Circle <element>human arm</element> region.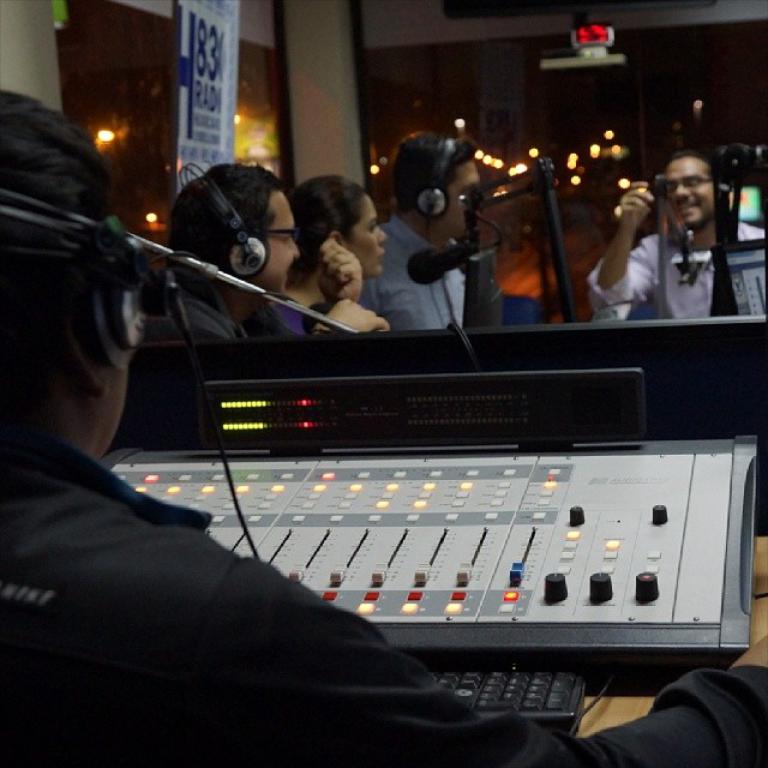
Region: locate(316, 235, 370, 307).
